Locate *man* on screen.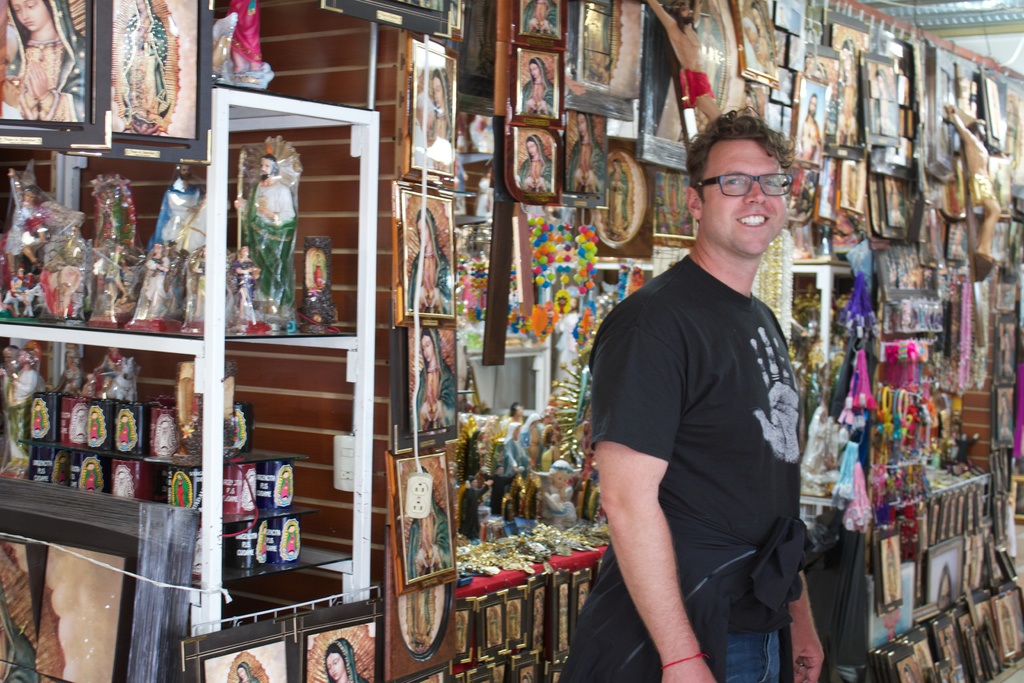
On screen at 945:101:1004:264.
